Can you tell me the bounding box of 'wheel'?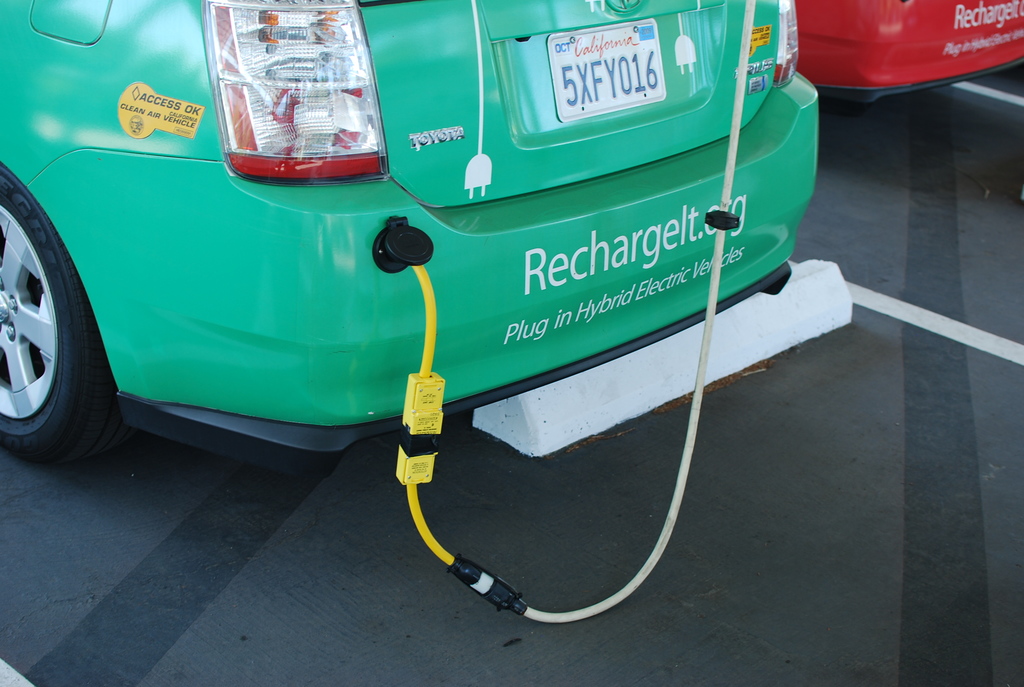
[left=0, top=181, right=108, bottom=470].
